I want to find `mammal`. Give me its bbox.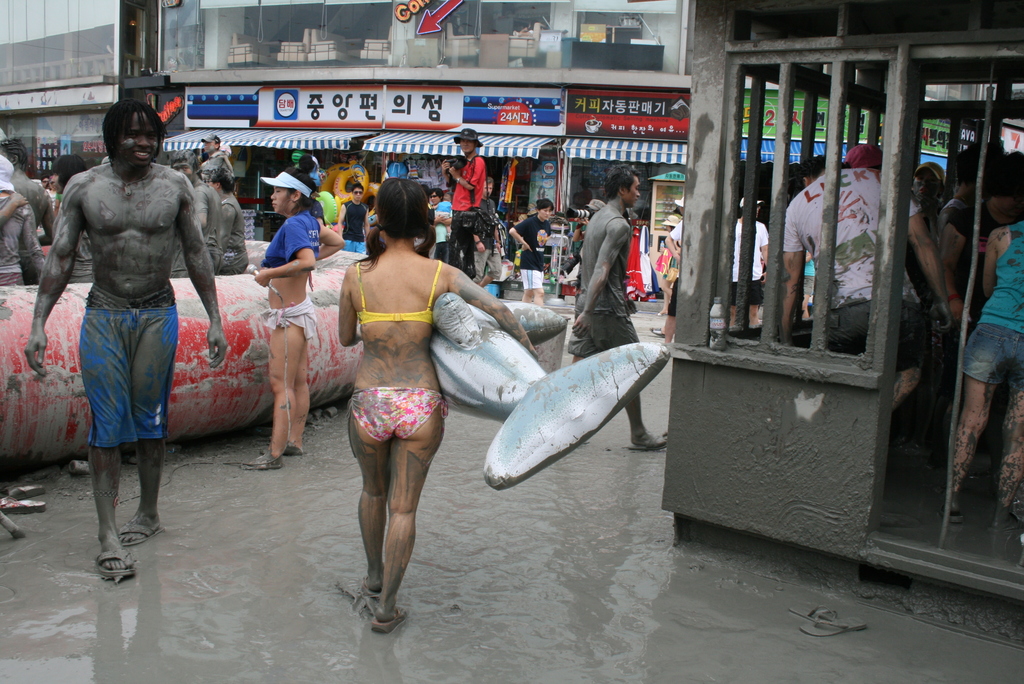
(x1=726, y1=195, x2=767, y2=325).
